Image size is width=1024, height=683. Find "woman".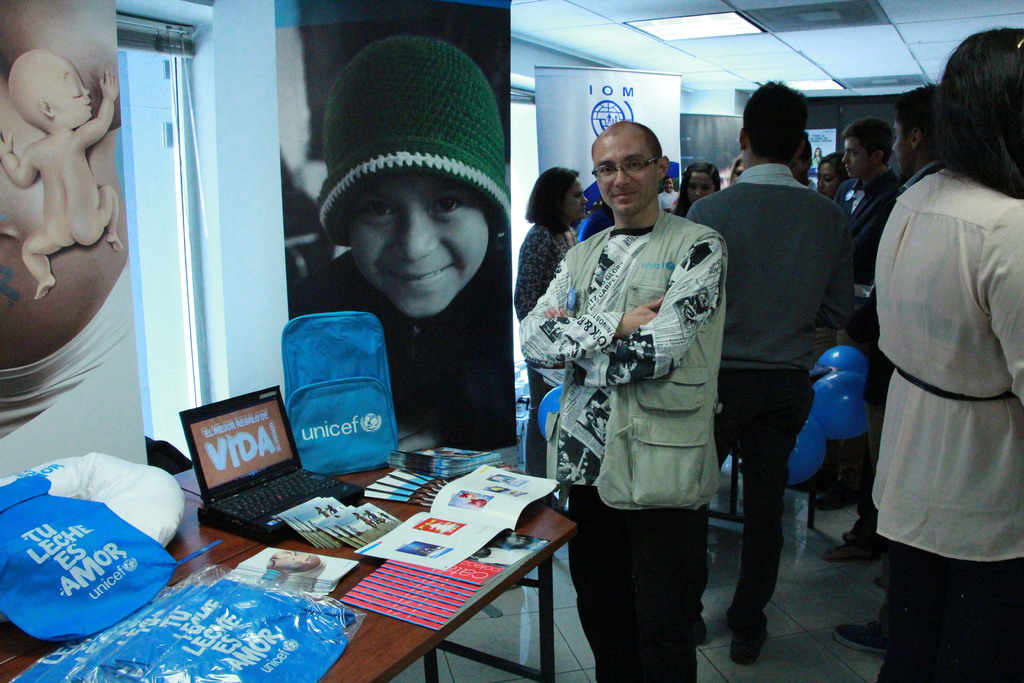
(left=669, top=160, right=725, bottom=226).
